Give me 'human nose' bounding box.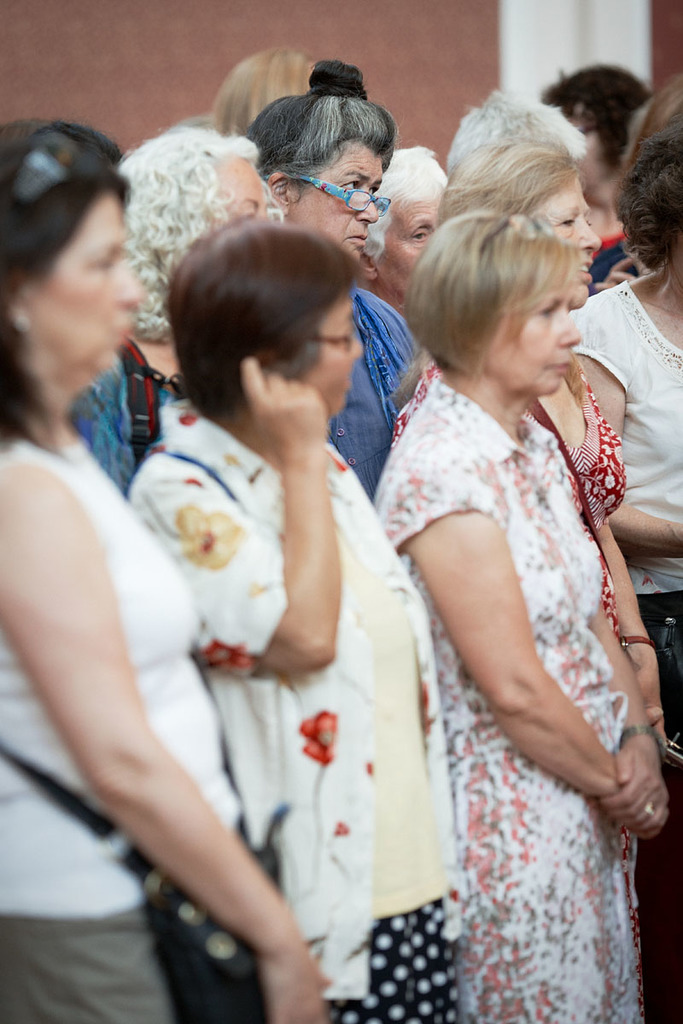
[556,303,581,349].
